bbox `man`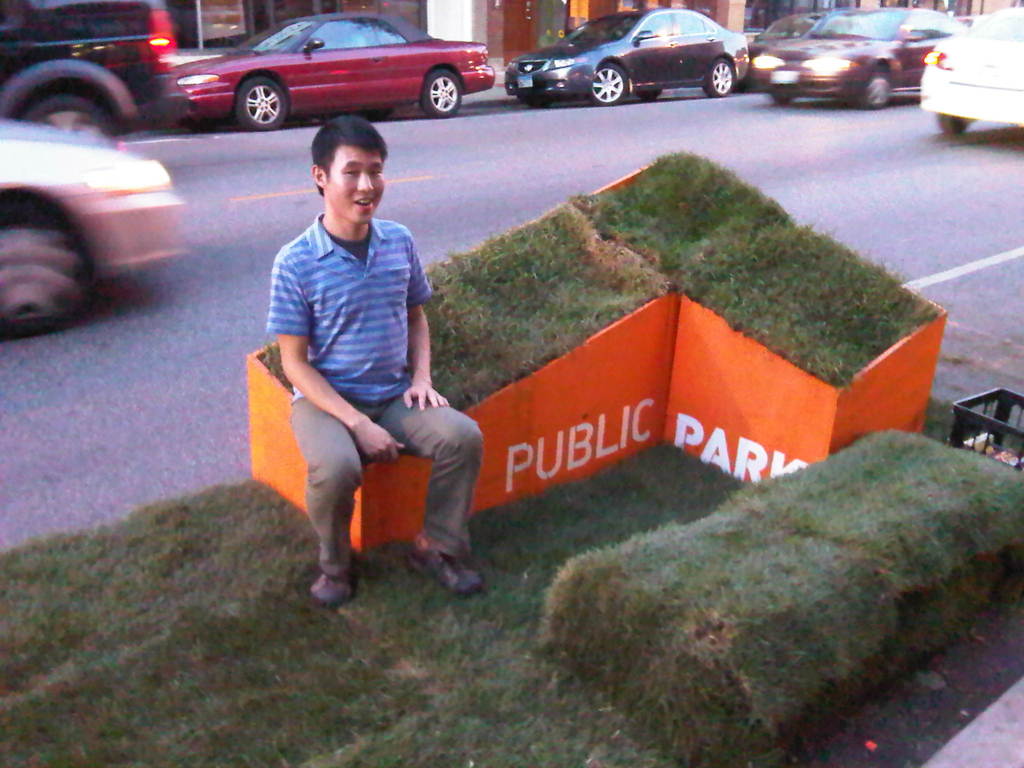
x1=250 y1=98 x2=483 y2=614
